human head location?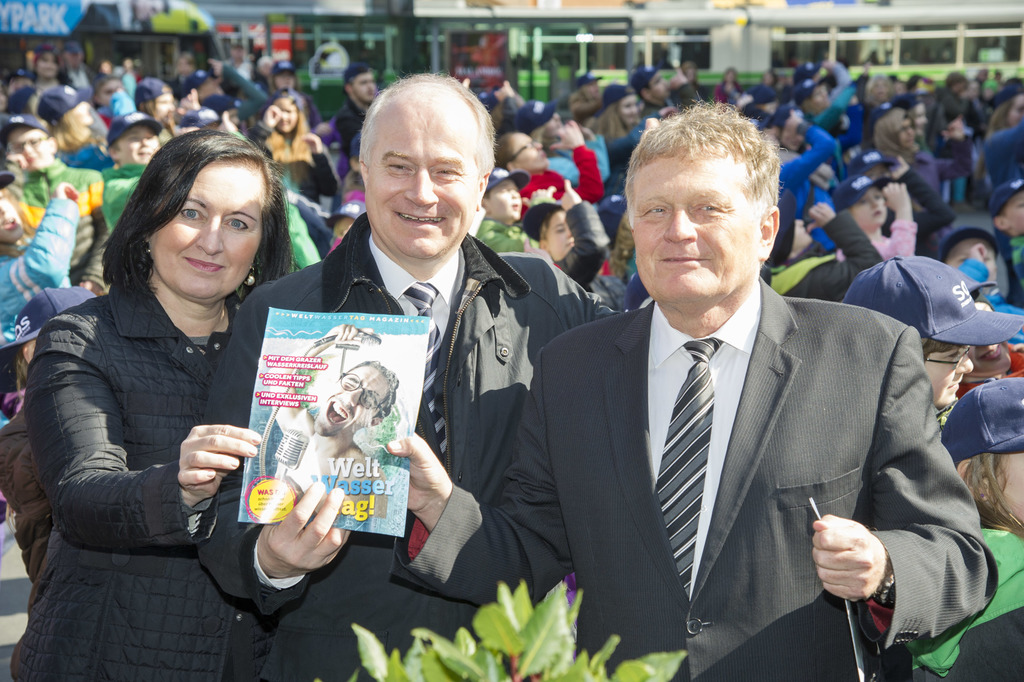
314 360 399 438
